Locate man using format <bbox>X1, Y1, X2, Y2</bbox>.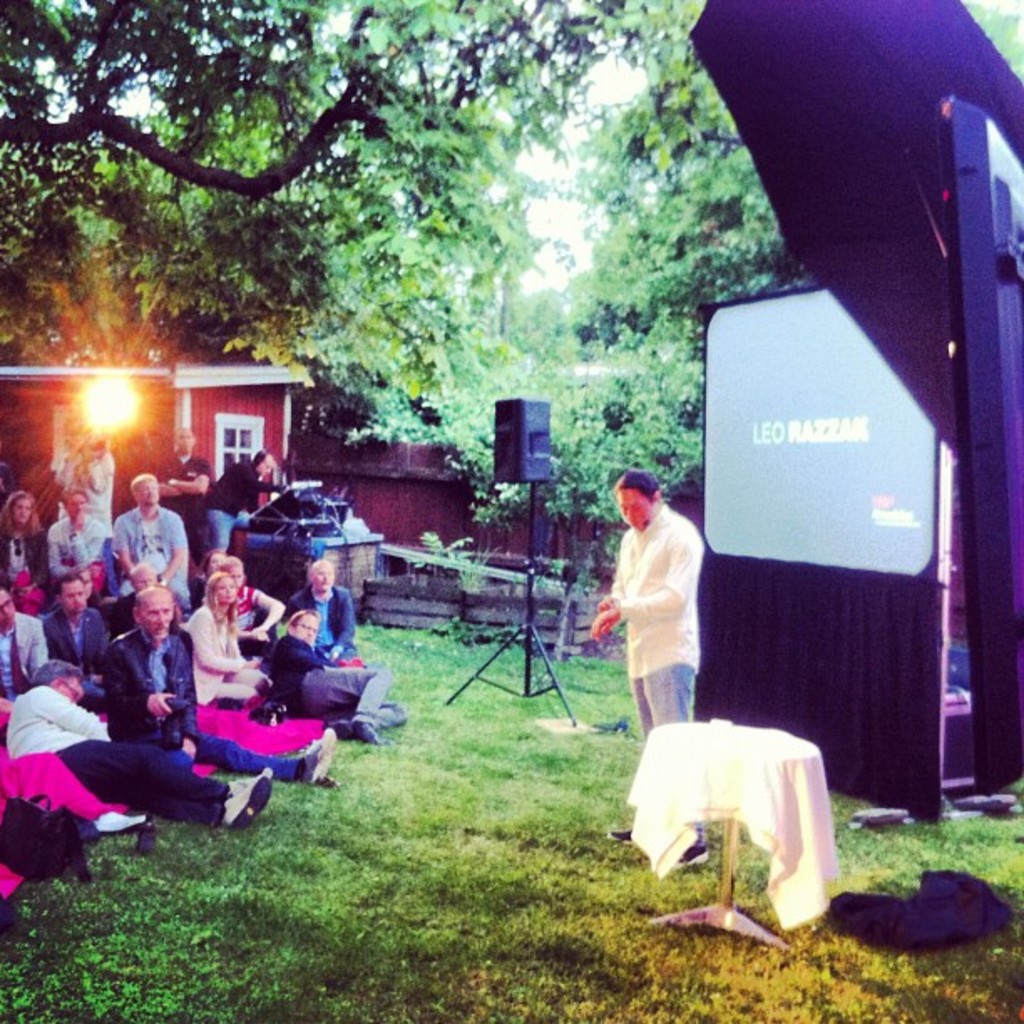
<bbox>54, 427, 115, 529</bbox>.
